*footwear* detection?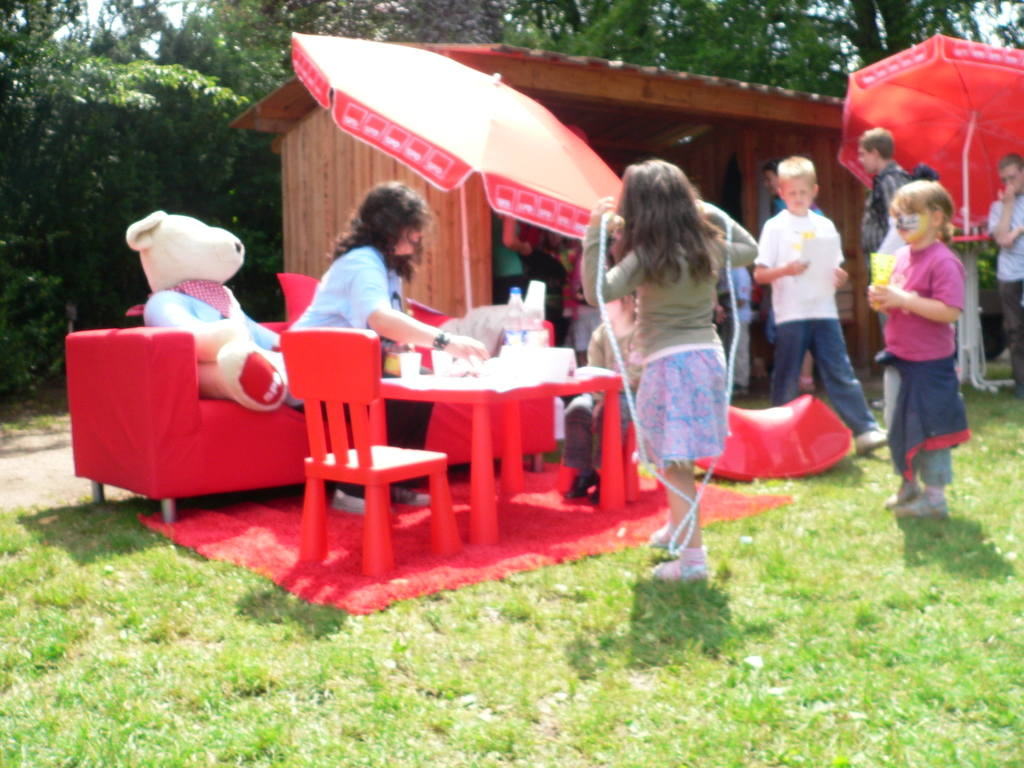
<bbox>566, 468, 604, 499</bbox>
